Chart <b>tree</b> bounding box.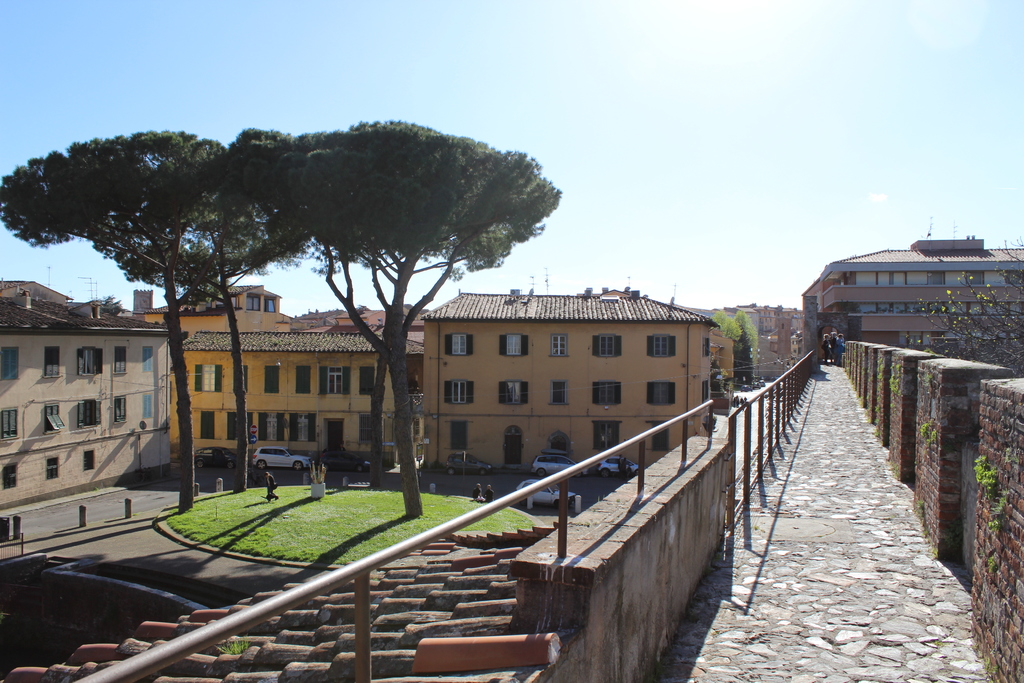
Charted: [163,140,315,491].
